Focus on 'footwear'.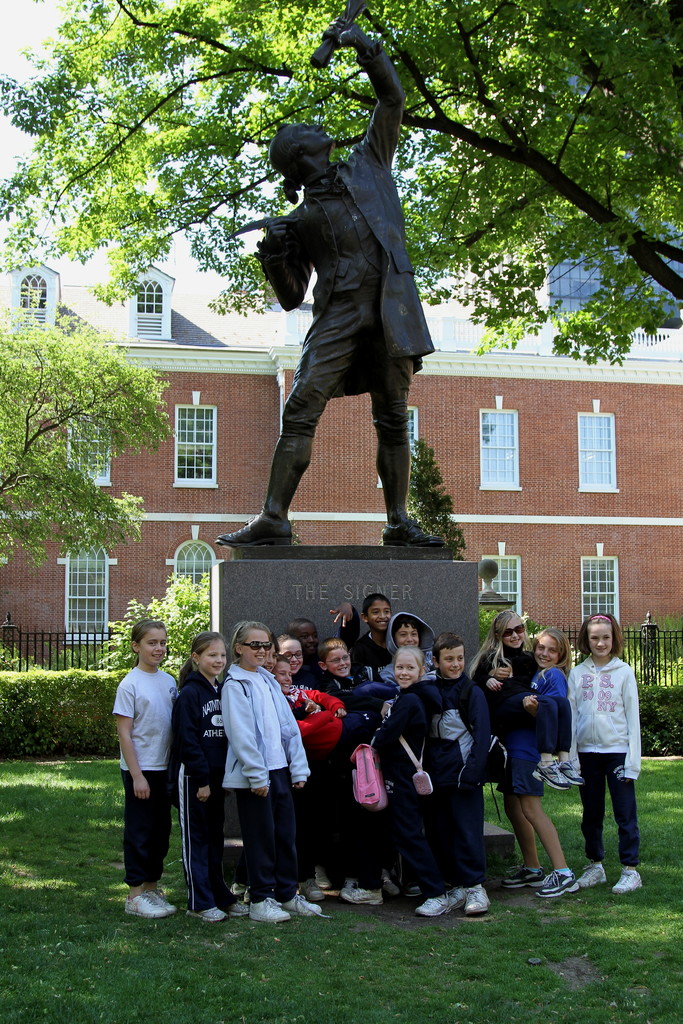
Focused at 538 870 580 896.
